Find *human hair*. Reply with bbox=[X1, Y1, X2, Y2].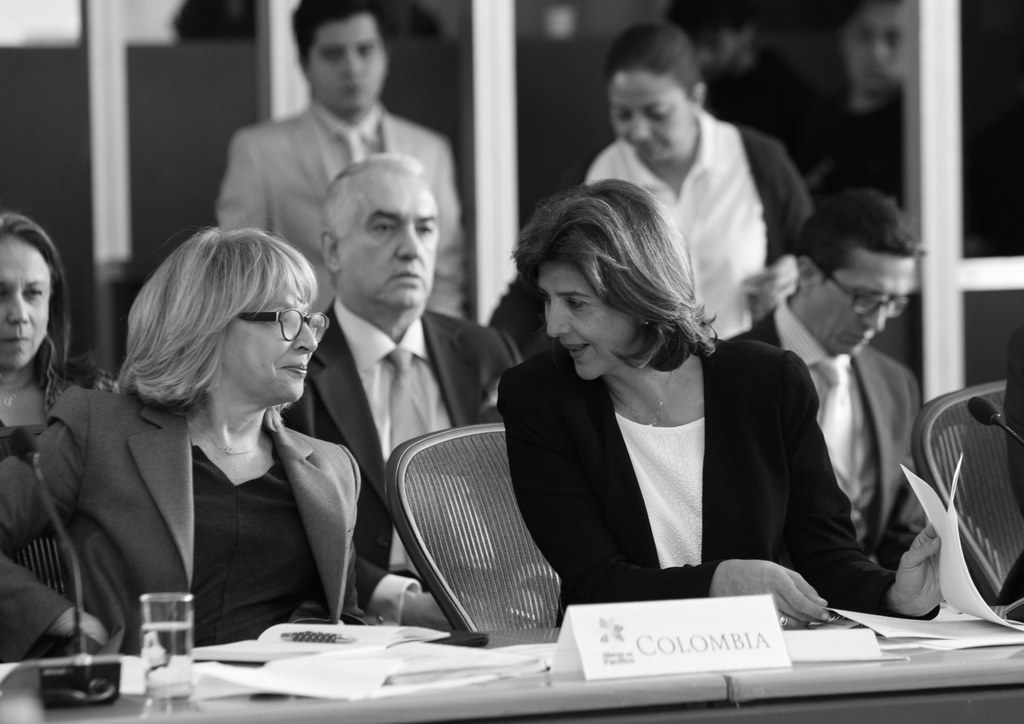
bbox=[319, 155, 426, 285].
